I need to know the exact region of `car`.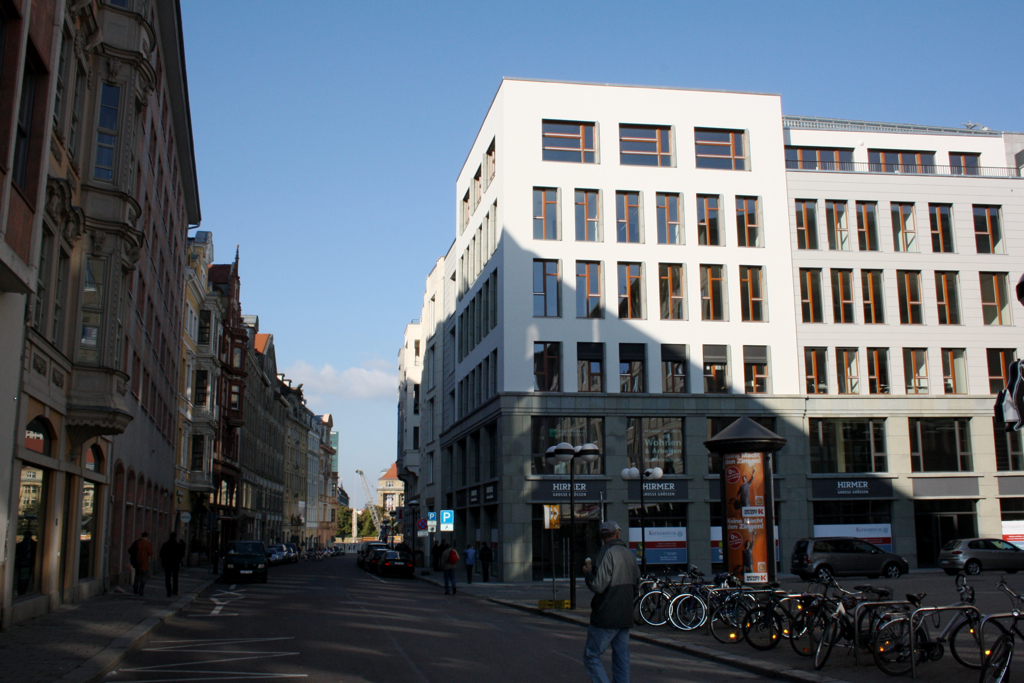
Region: l=804, t=531, r=914, b=586.
